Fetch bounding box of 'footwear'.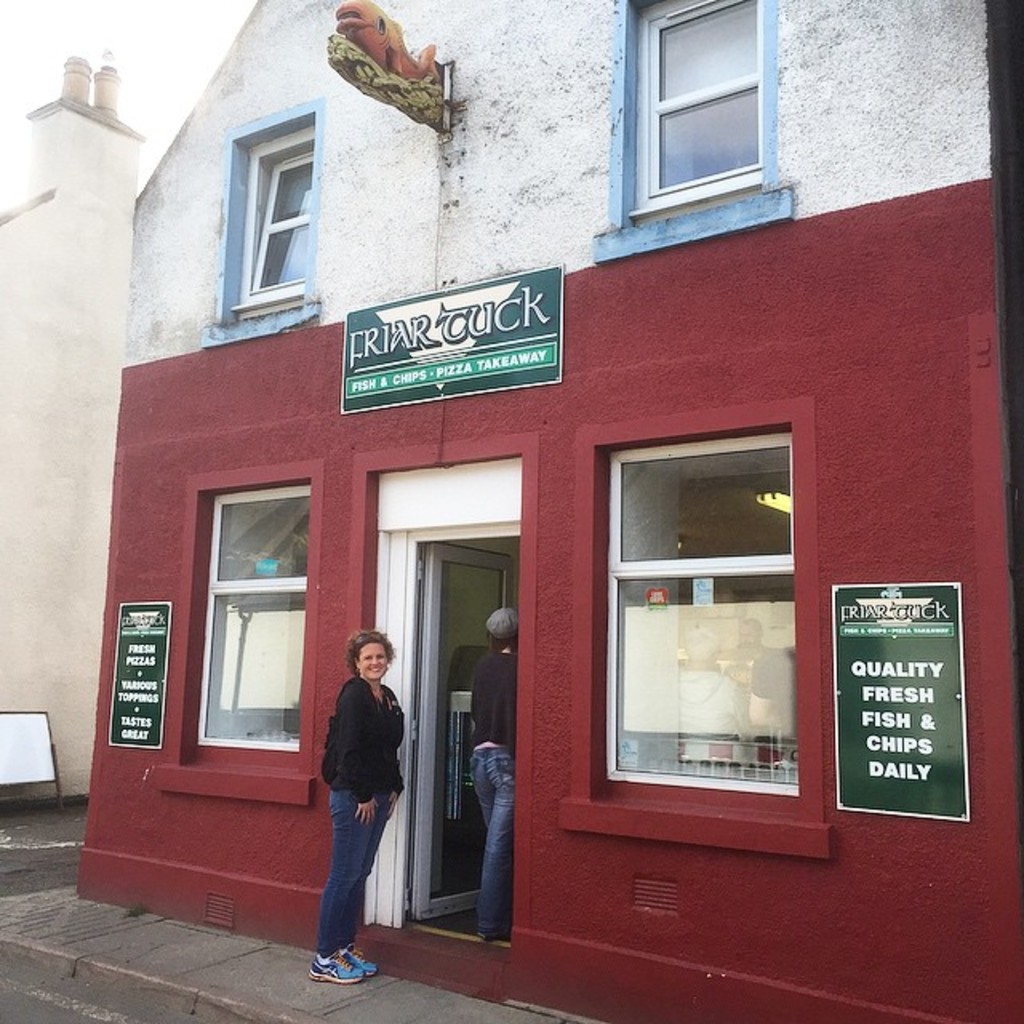
Bbox: [left=475, top=931, right=514, bottom=946].
